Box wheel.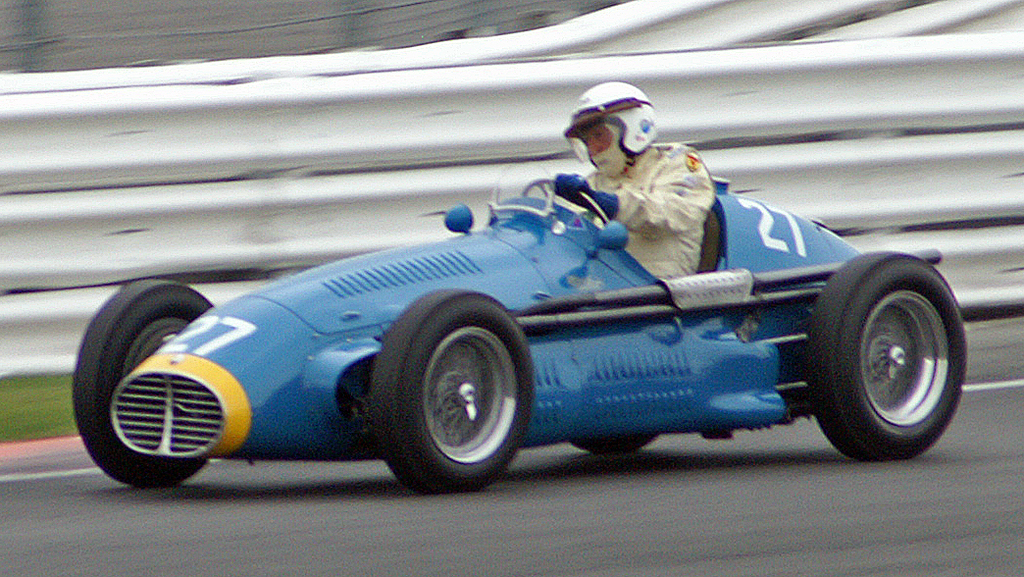
bbox=[385, 294, 520, 486].
